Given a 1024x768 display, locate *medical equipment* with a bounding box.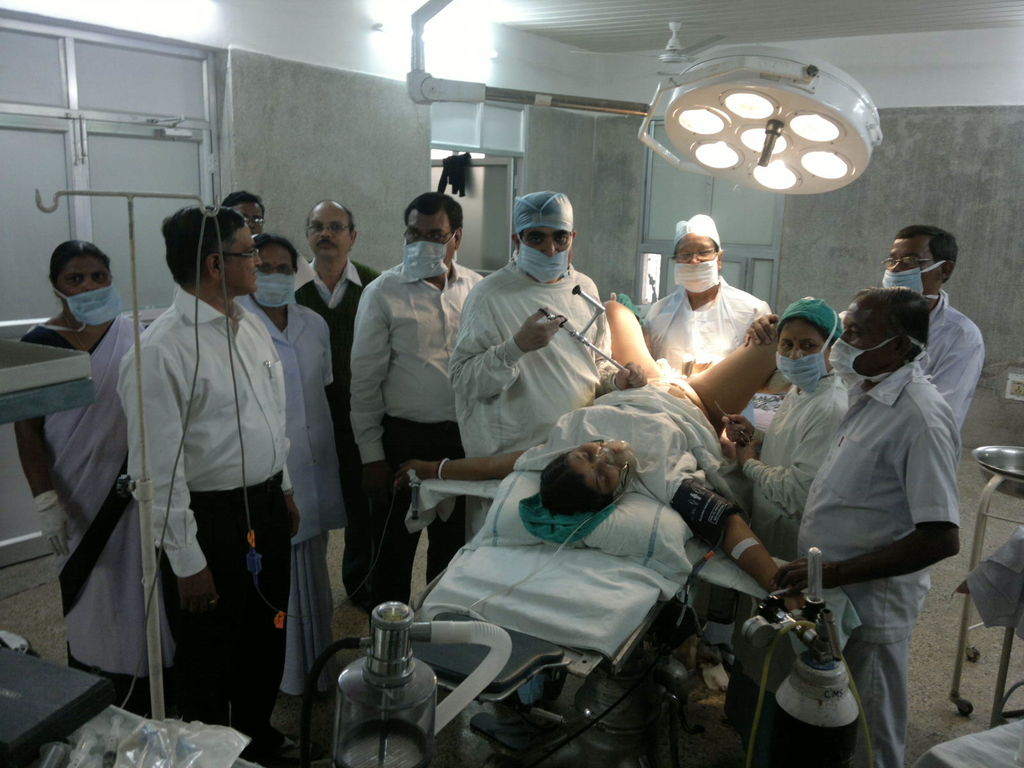
Located: Rect(729, 550, 877, 767).
